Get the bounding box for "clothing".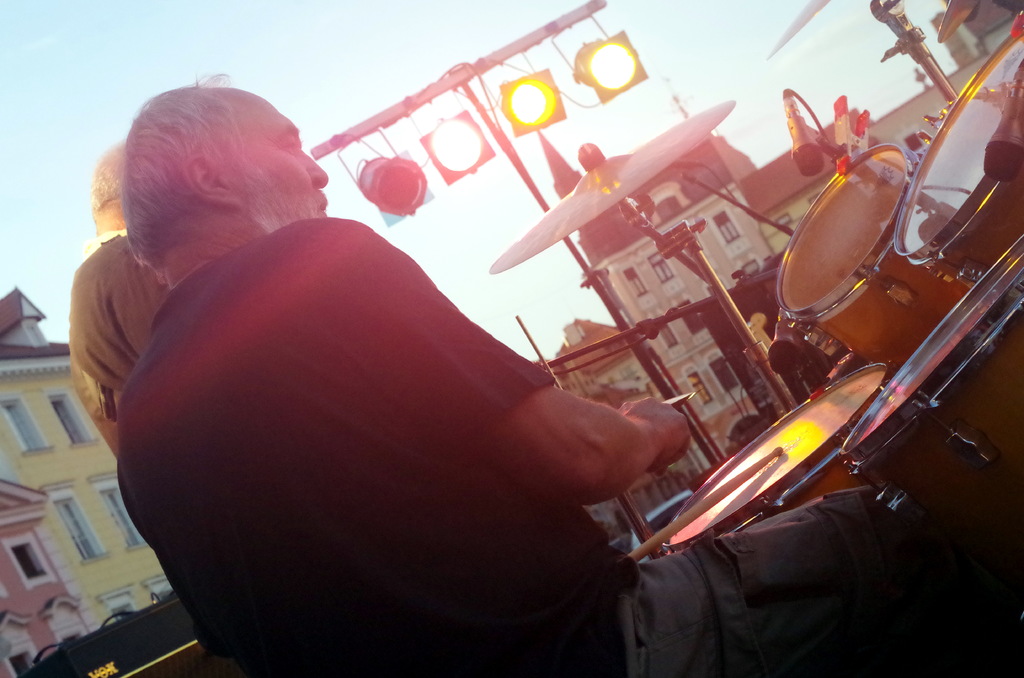
box(72, 238, 167, 460).
